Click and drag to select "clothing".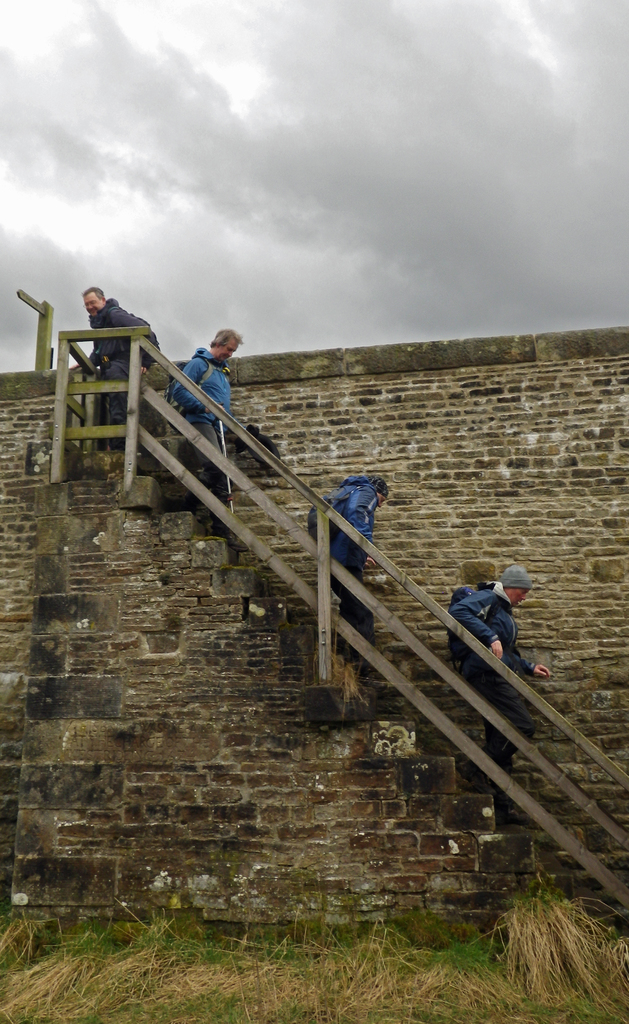
Selection: box=[313, 476, 373, 657].
